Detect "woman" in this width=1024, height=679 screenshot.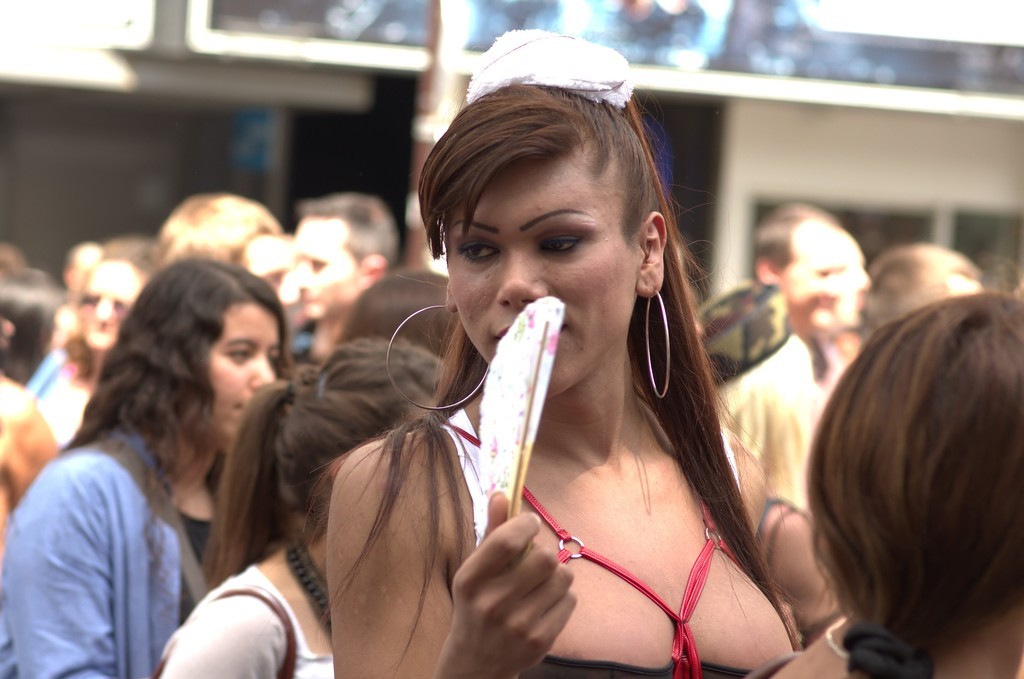
Detection: <region>317, 25, 819, 678</region>.
